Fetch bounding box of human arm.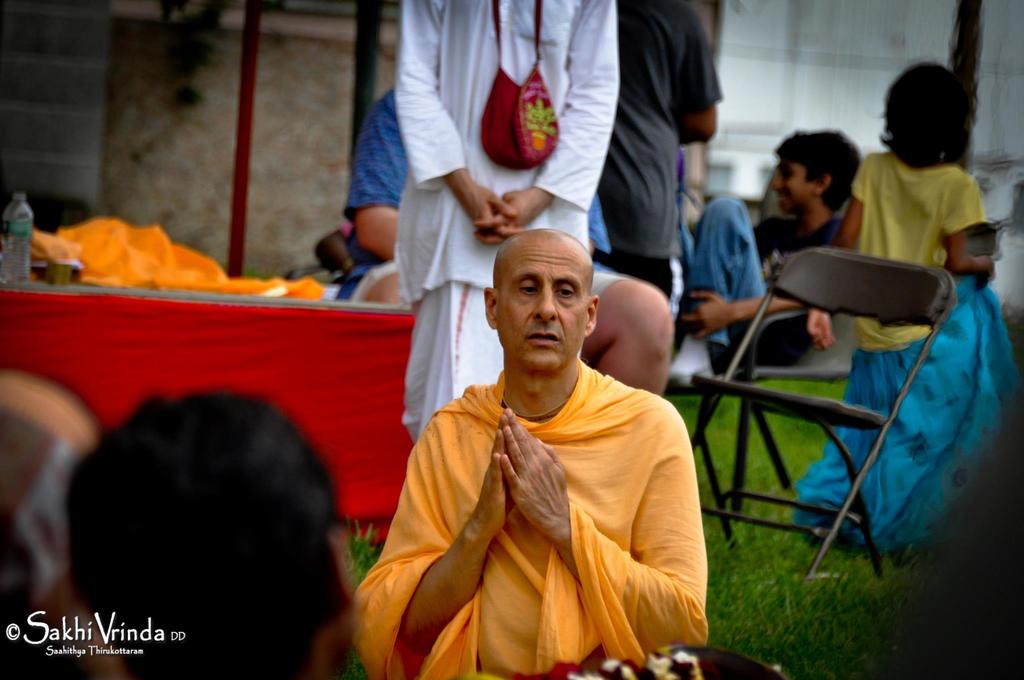
Bbox: 471,0,620,249.
